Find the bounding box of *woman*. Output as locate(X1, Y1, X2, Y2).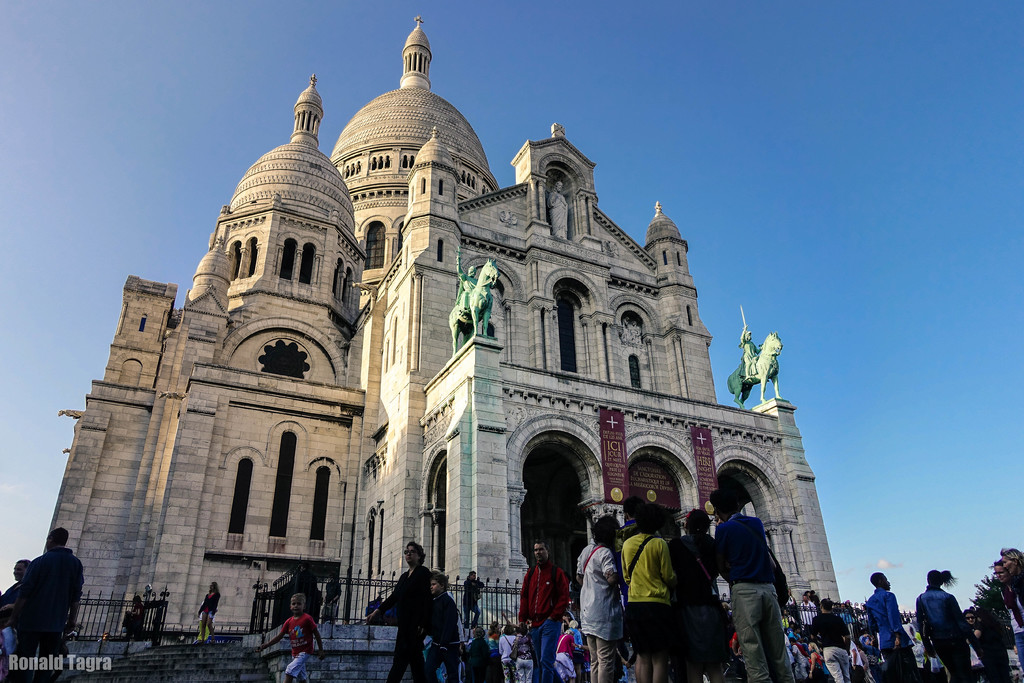
locate(670, 507, 721, 682).
